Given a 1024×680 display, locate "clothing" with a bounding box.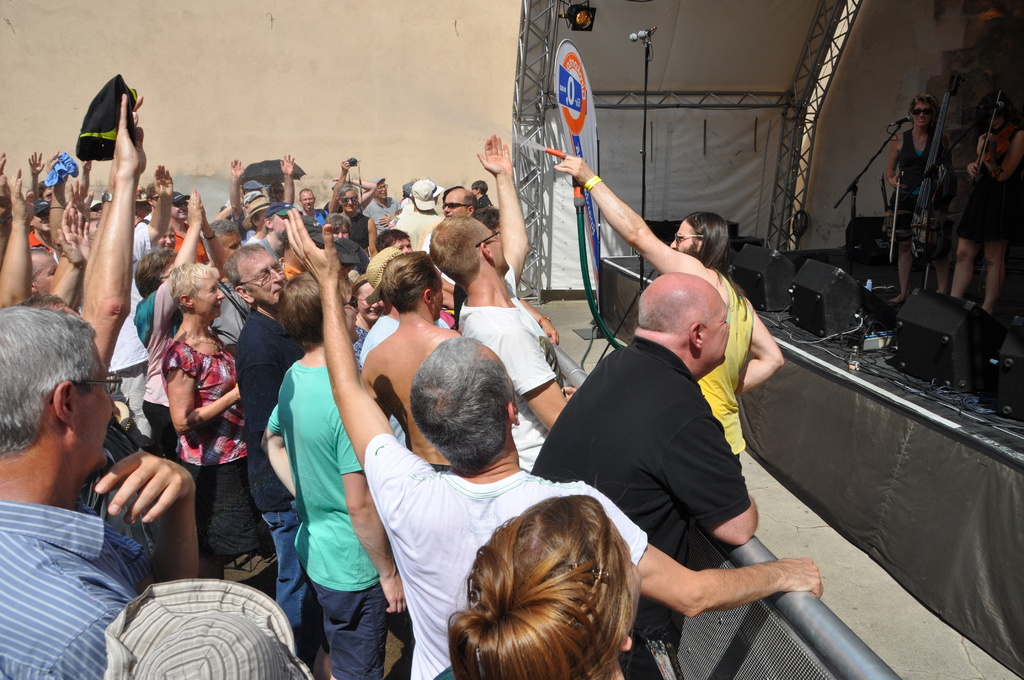
Located: BBox(245, 319, 300, 642).
